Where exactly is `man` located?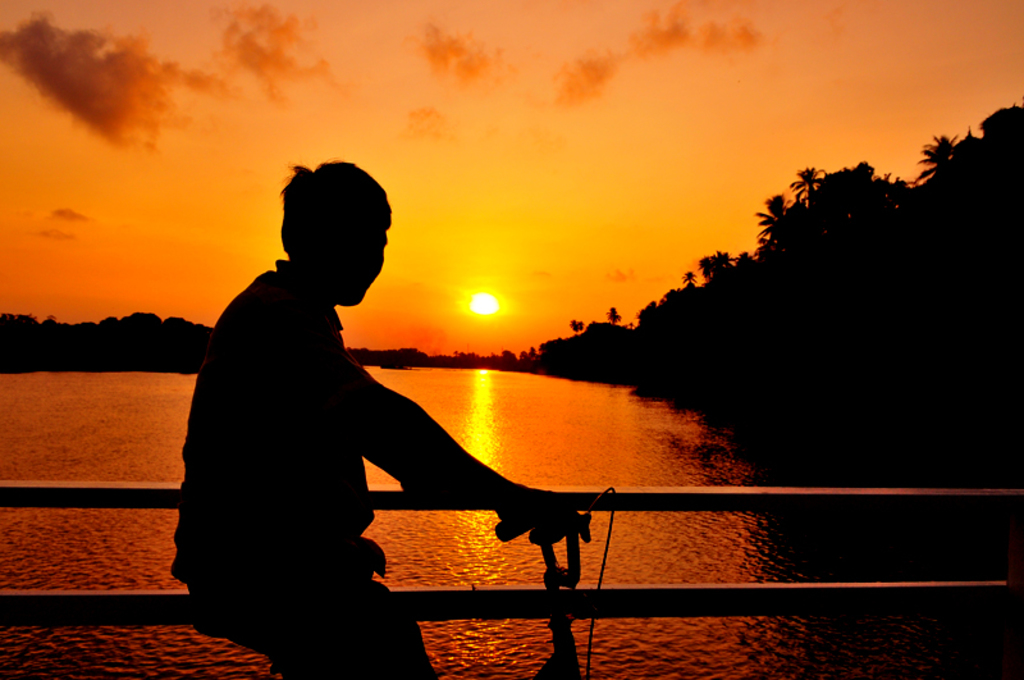
Its bounding box is rect(169, 159, 599, 679).
